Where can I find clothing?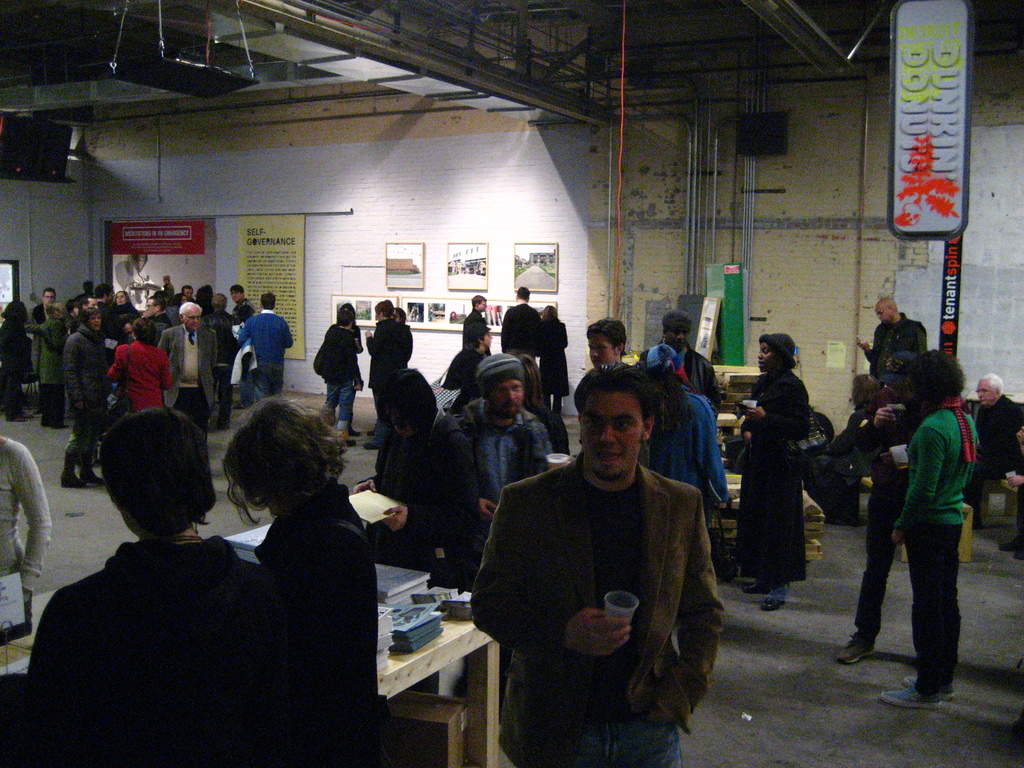
You can find it at select_region(365, 313, 406, 385).
